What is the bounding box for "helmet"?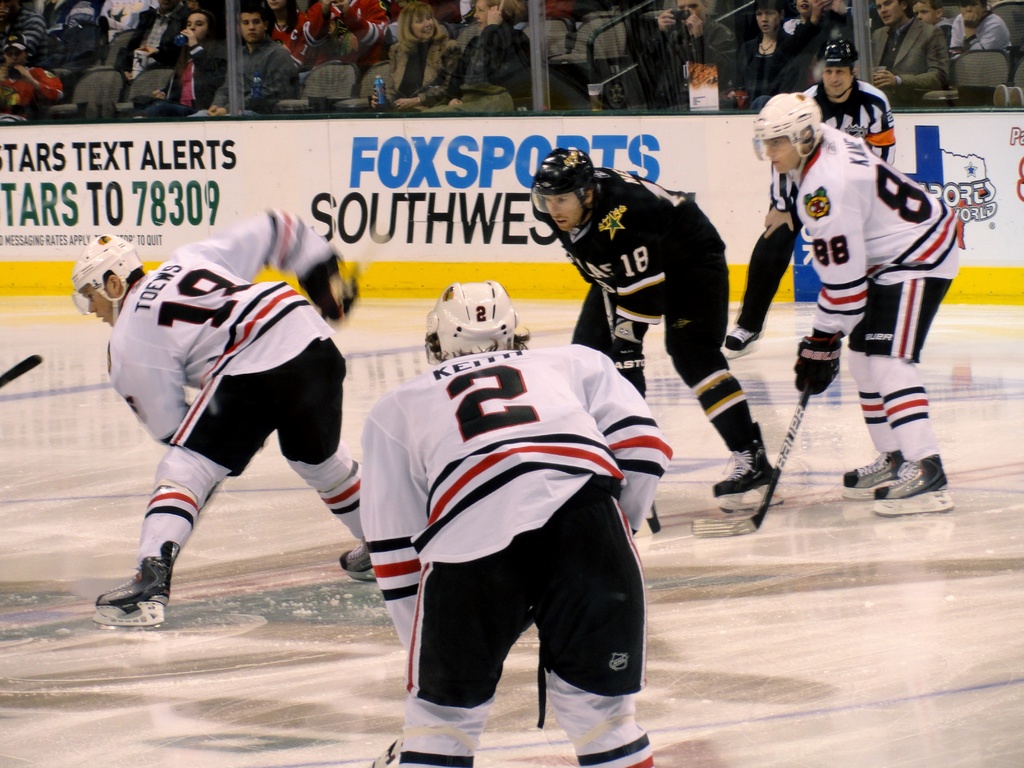
x1=816, y1=39, x2=863, y2=102.
